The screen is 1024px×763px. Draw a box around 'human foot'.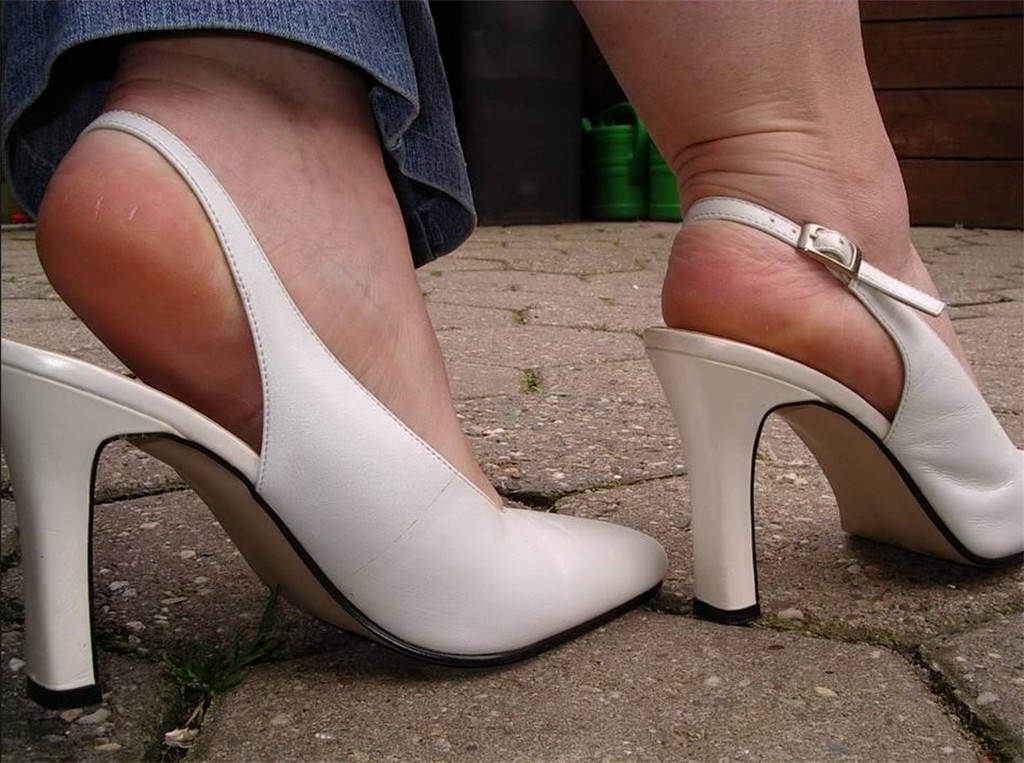
left=21, top=42, right=510, bottom=521.
